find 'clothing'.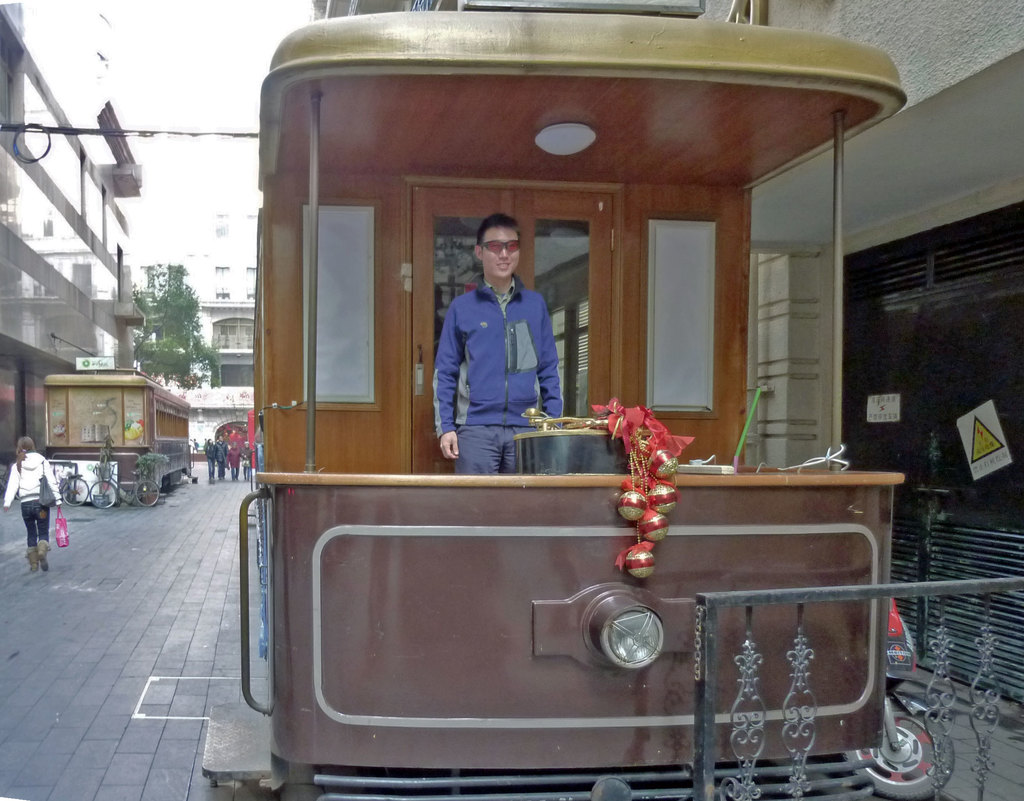
(216, 441, 229, 476).
